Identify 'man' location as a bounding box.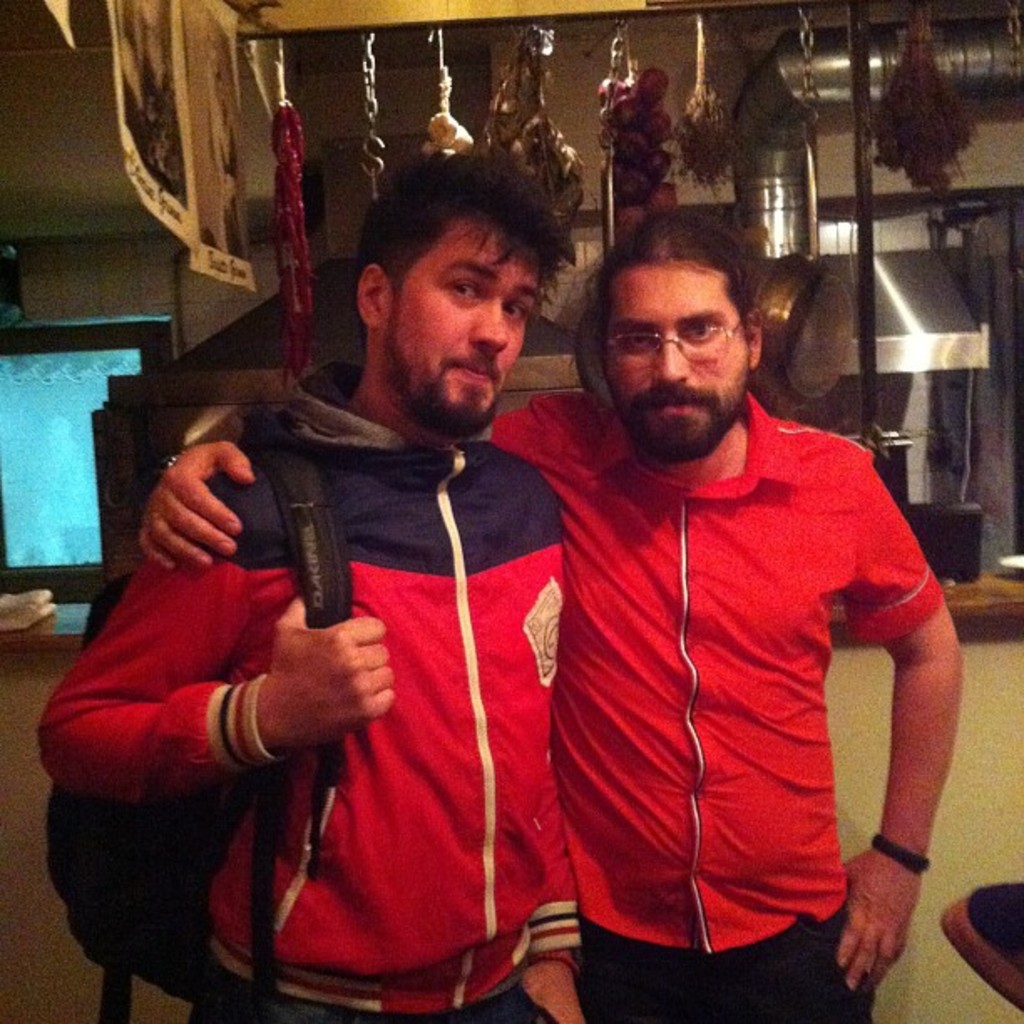
crop(131, 202, 962, 1022).
